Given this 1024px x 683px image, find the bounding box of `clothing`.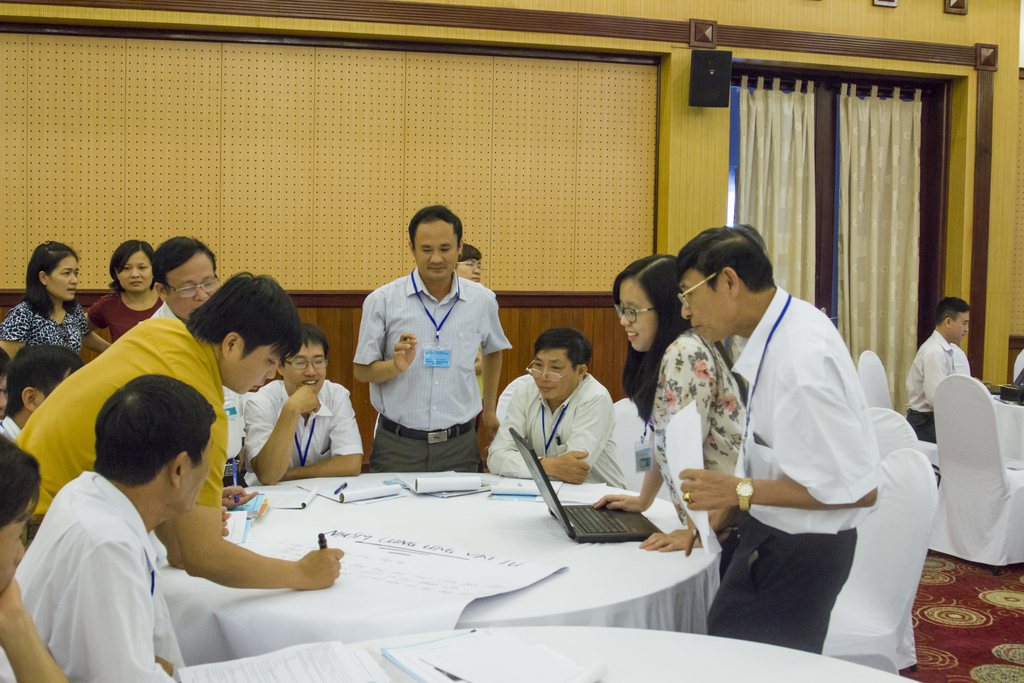
<region>488, 372, 630, 488</region>.
